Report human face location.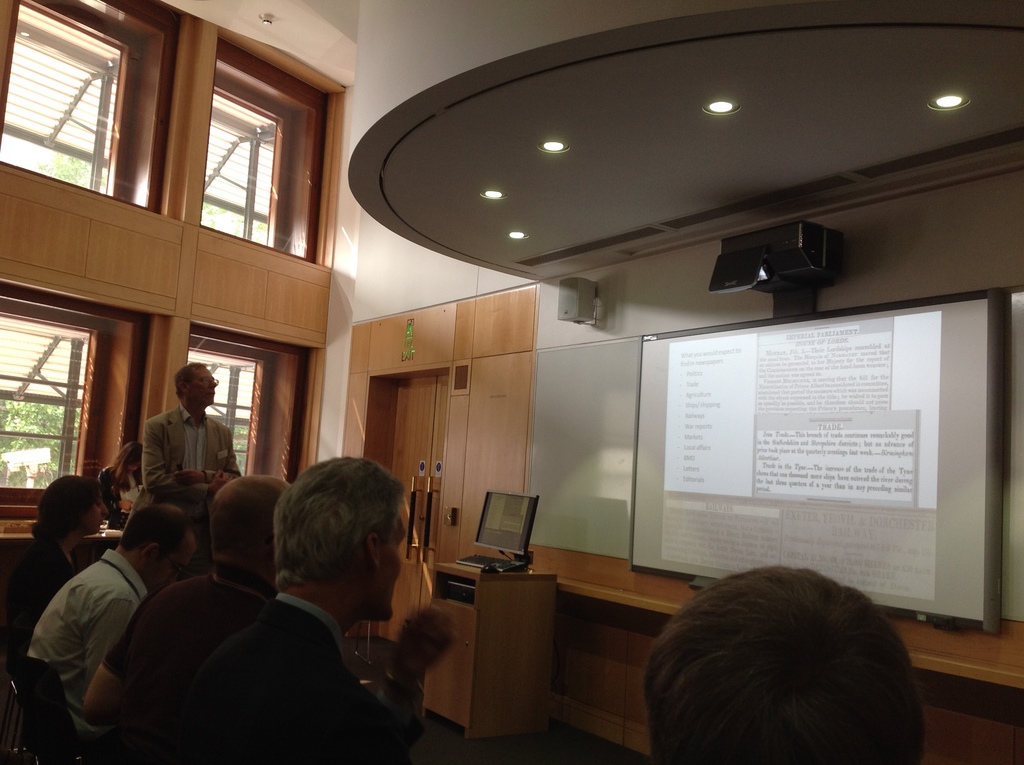
Report: crop(86, 487, 109, 533).
